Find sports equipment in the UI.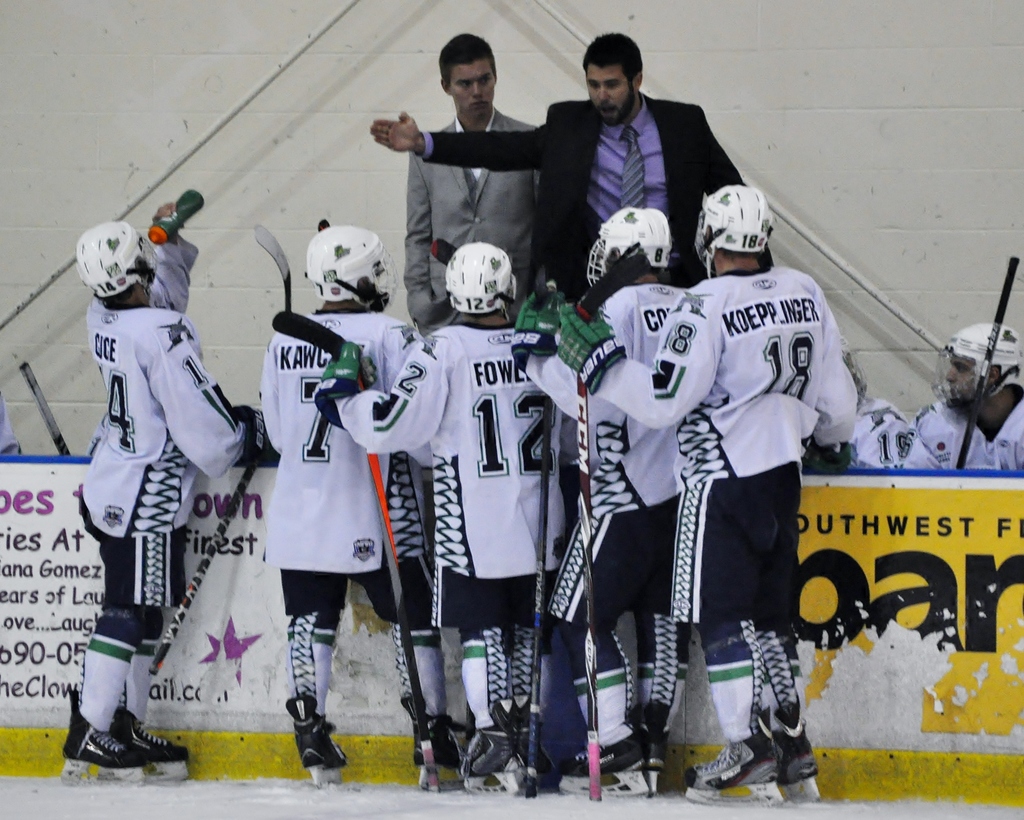
UI element at 272,311,441,791.
